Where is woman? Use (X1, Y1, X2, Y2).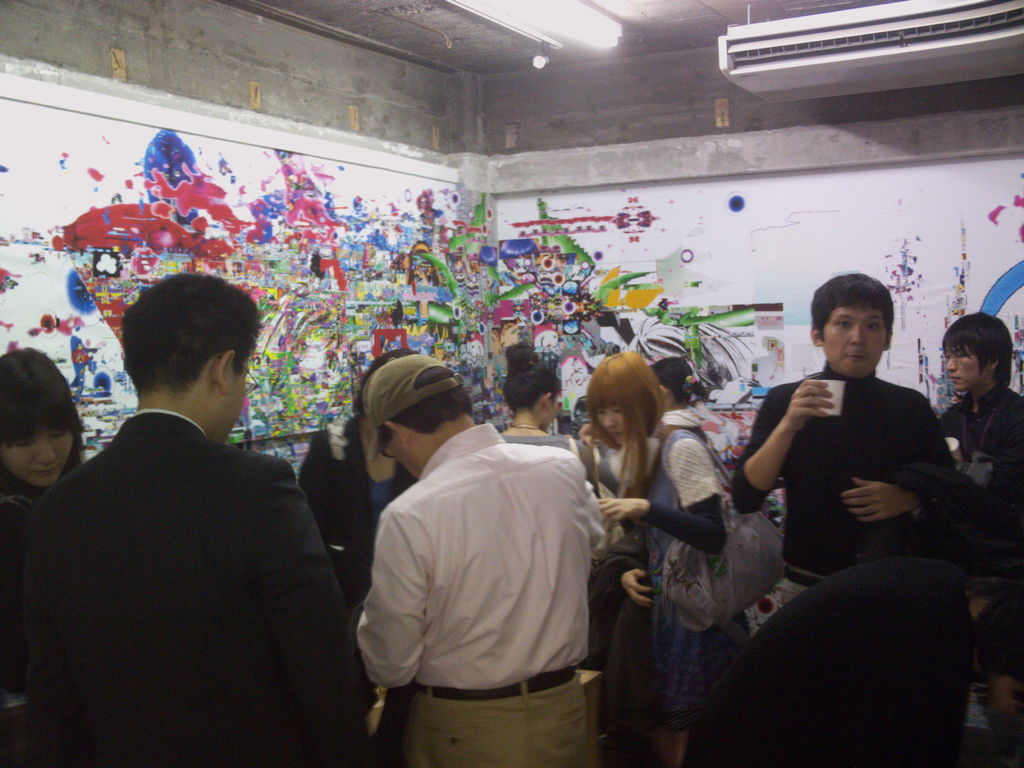
(294, 342, 430, 611).
